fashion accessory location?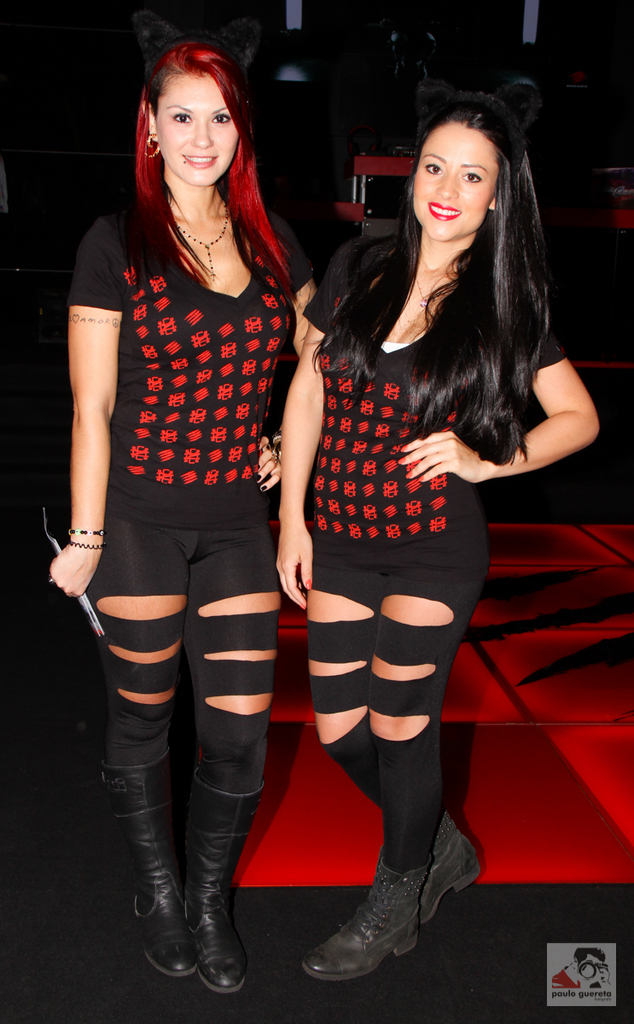
bbox(142, 131, 163, 162)
